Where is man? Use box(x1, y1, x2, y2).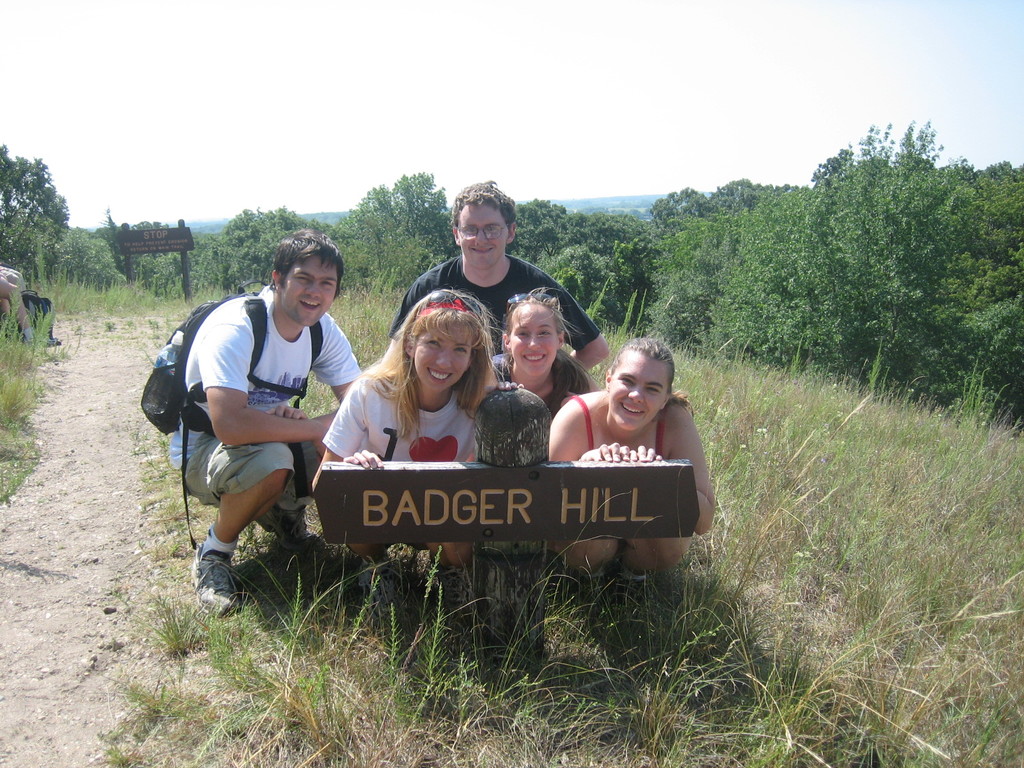
box(387, 179, 608, 371).
